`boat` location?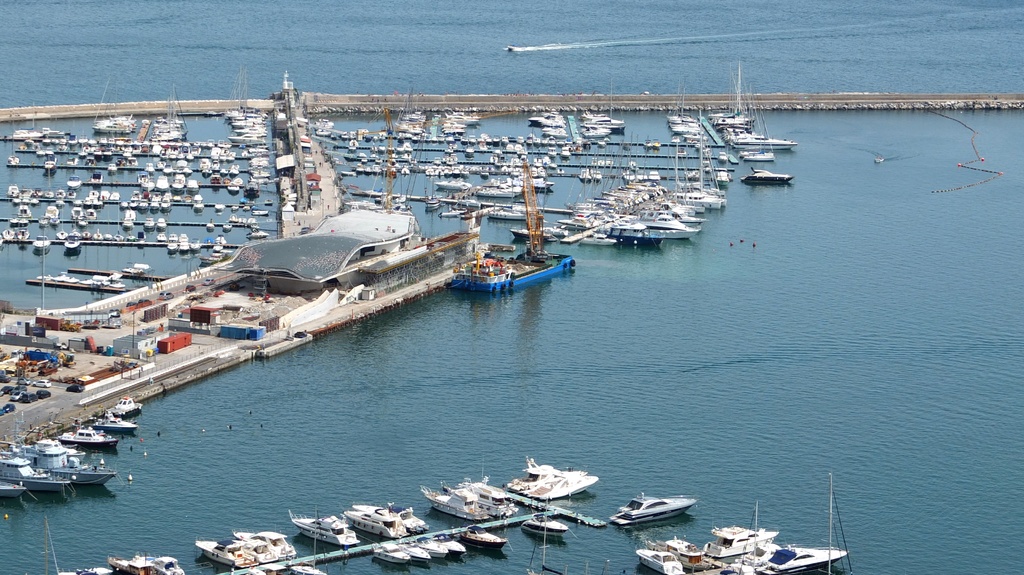
<bbox>116, 398, 139, 413</bbox>
